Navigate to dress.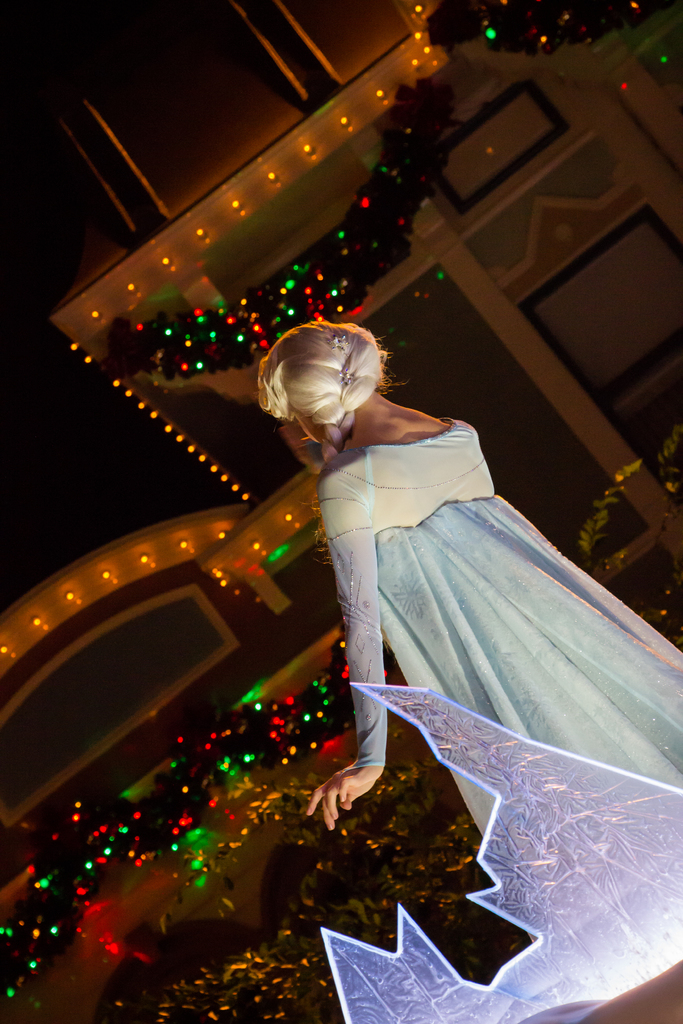
Navigation target: (318,413,682,941).
